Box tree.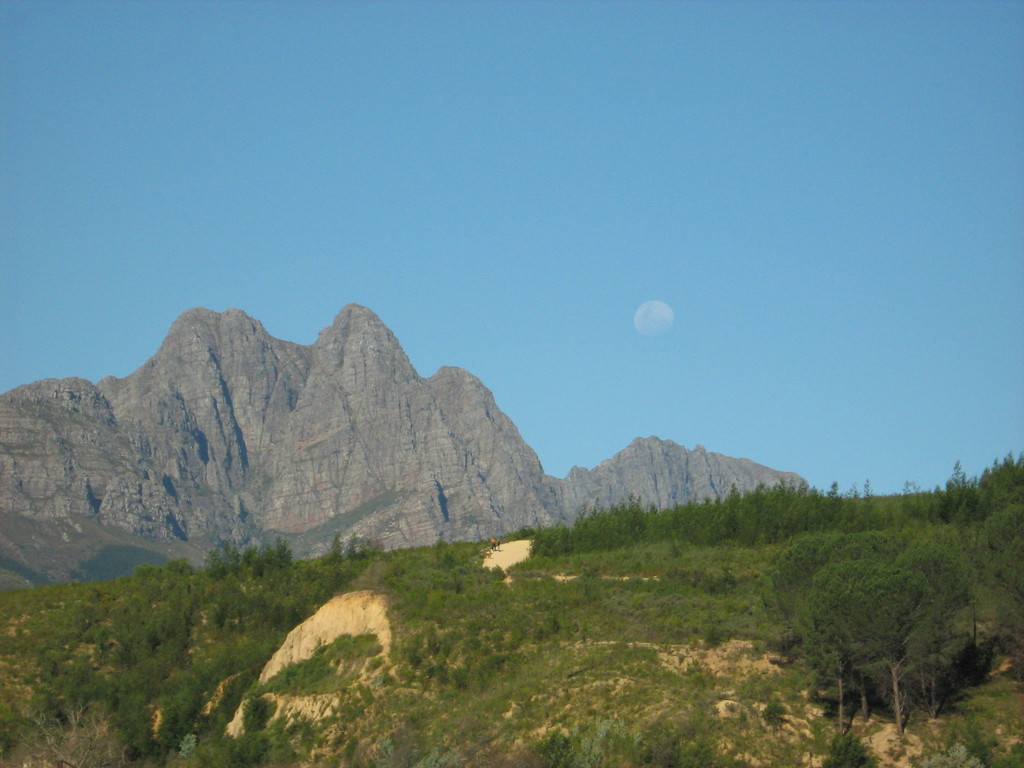
box=[524, 438, 1023, 712].
